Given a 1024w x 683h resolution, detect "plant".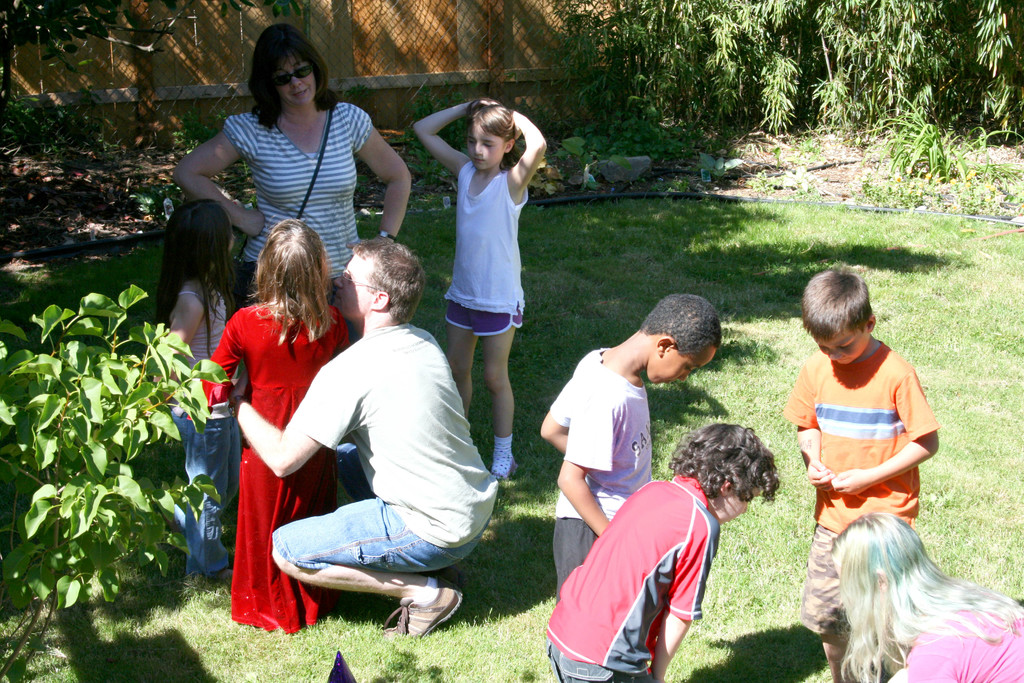
bbox(854, 95, 1023, 190).
